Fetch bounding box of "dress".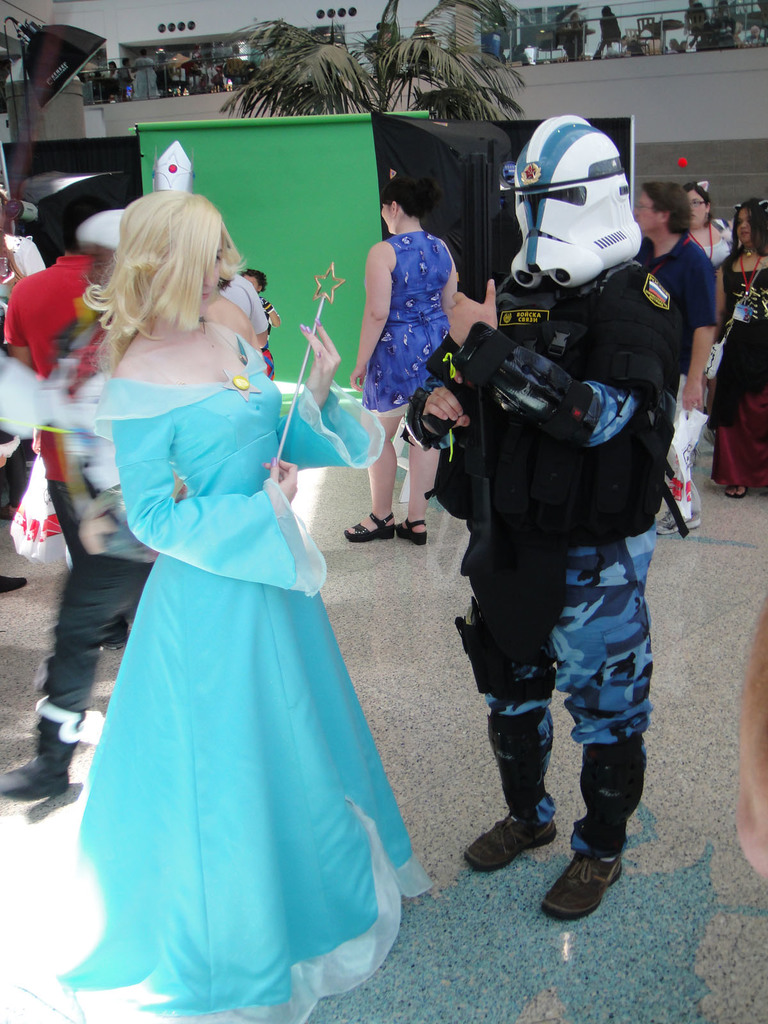
Bbox: box(709, 252, 767, 493).
